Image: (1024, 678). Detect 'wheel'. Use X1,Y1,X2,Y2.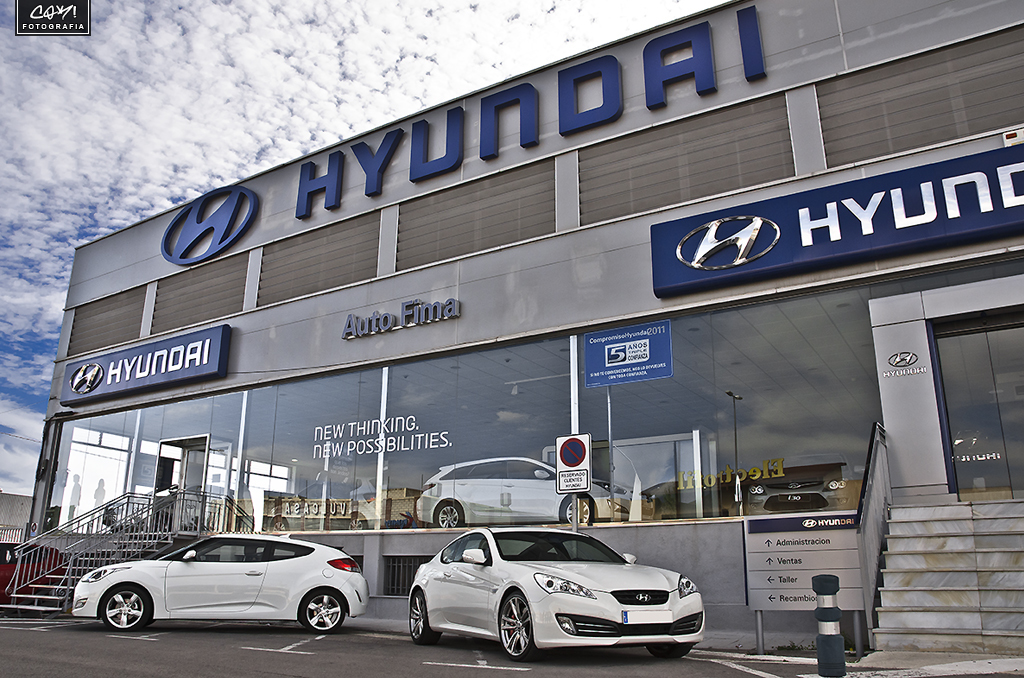
85,587,146,647.
